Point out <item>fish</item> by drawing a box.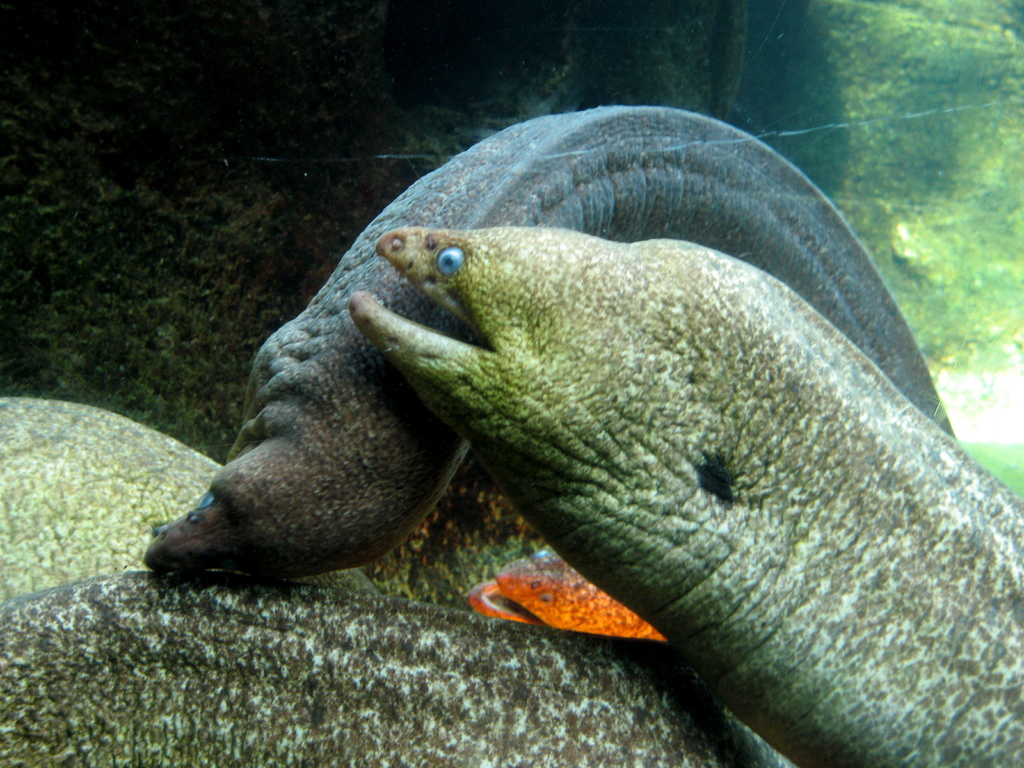
rect(0, 567, 794, 767).
